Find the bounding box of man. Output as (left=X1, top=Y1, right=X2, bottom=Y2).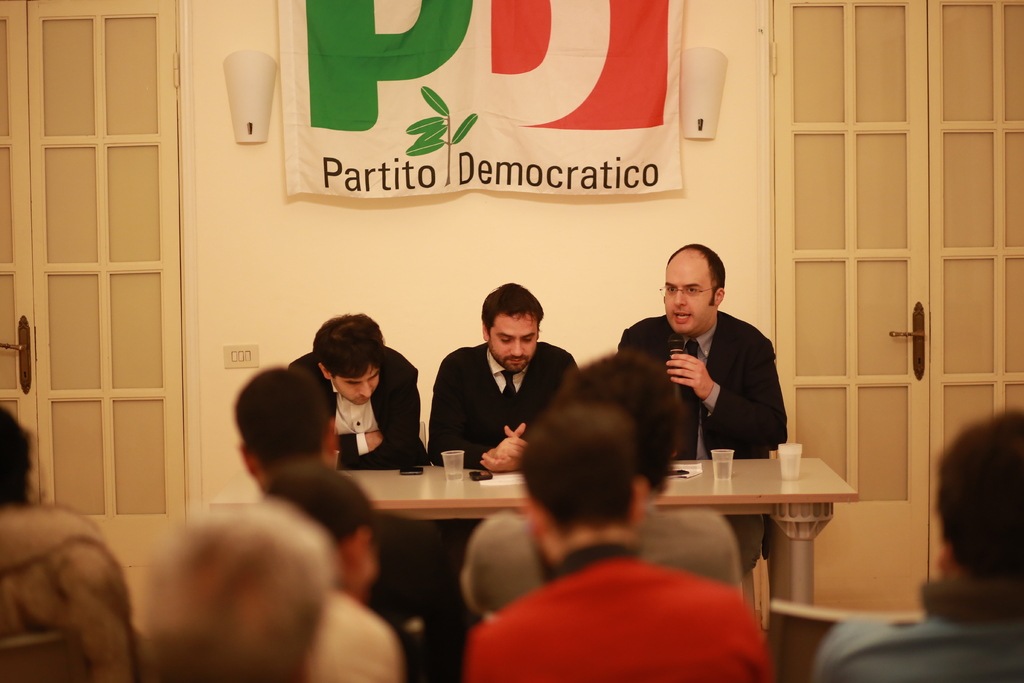
(left=422, top=294, right=580, bottom=485).
